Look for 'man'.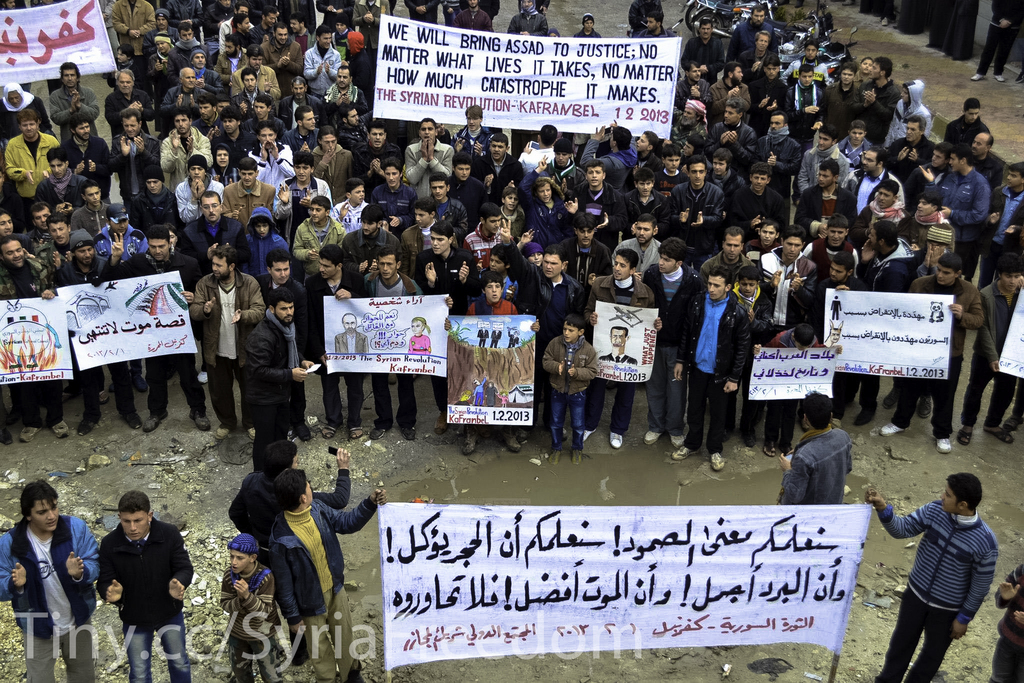
Found: region(371, 241, 419, 446).
